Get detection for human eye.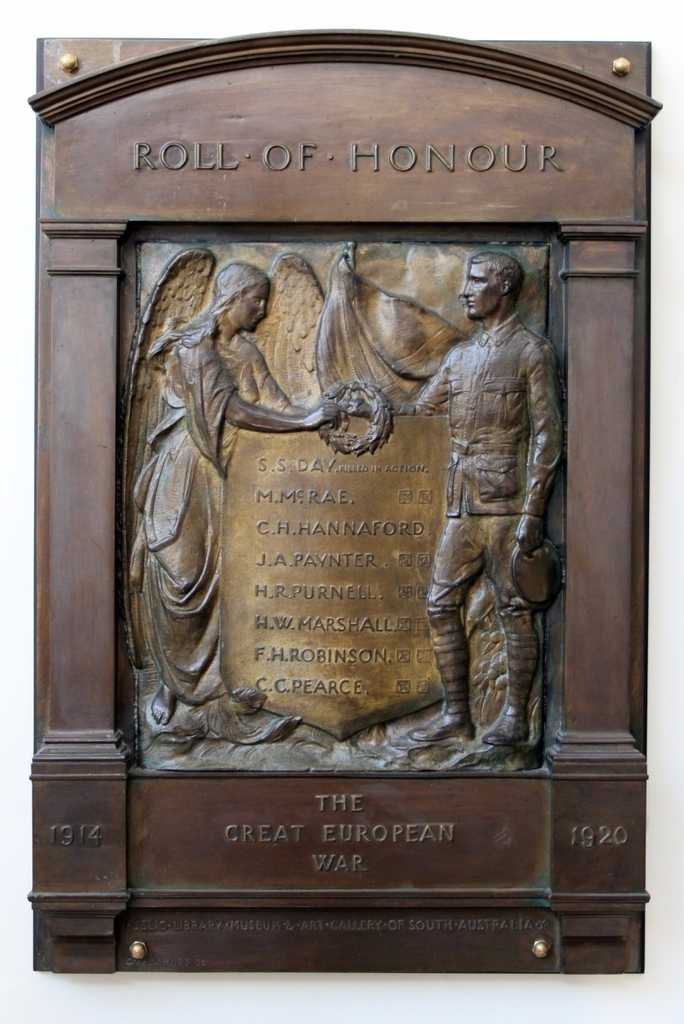
Detection: locate(253, 300, 264, 306).
